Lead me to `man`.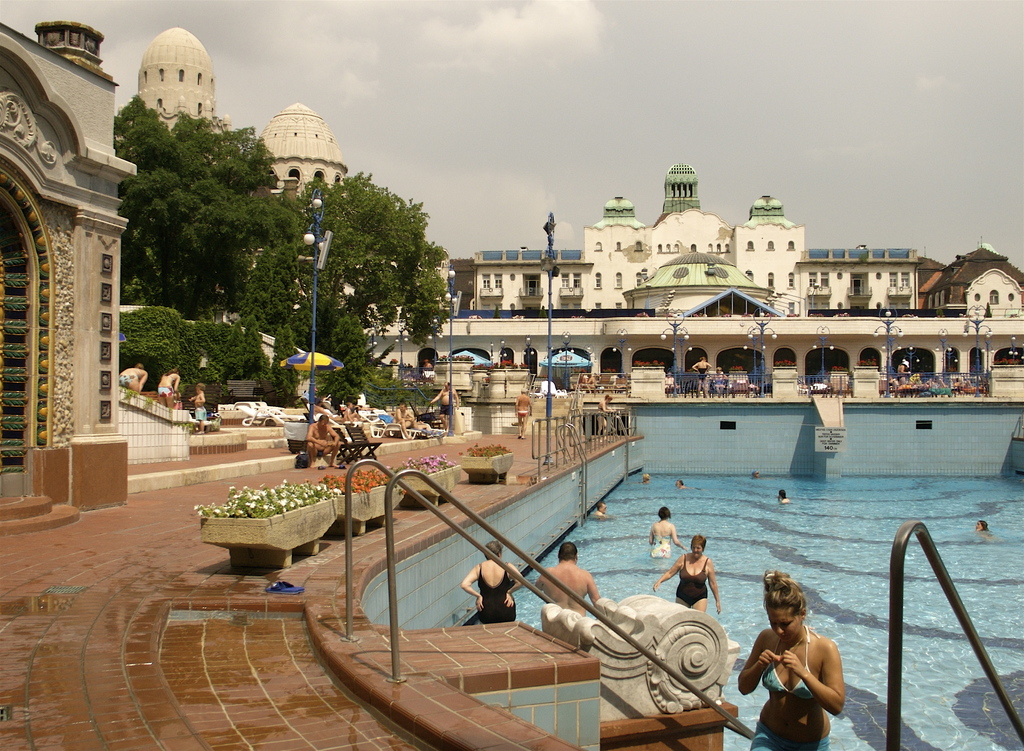
Lead to box(431, 382, 460, 429).
